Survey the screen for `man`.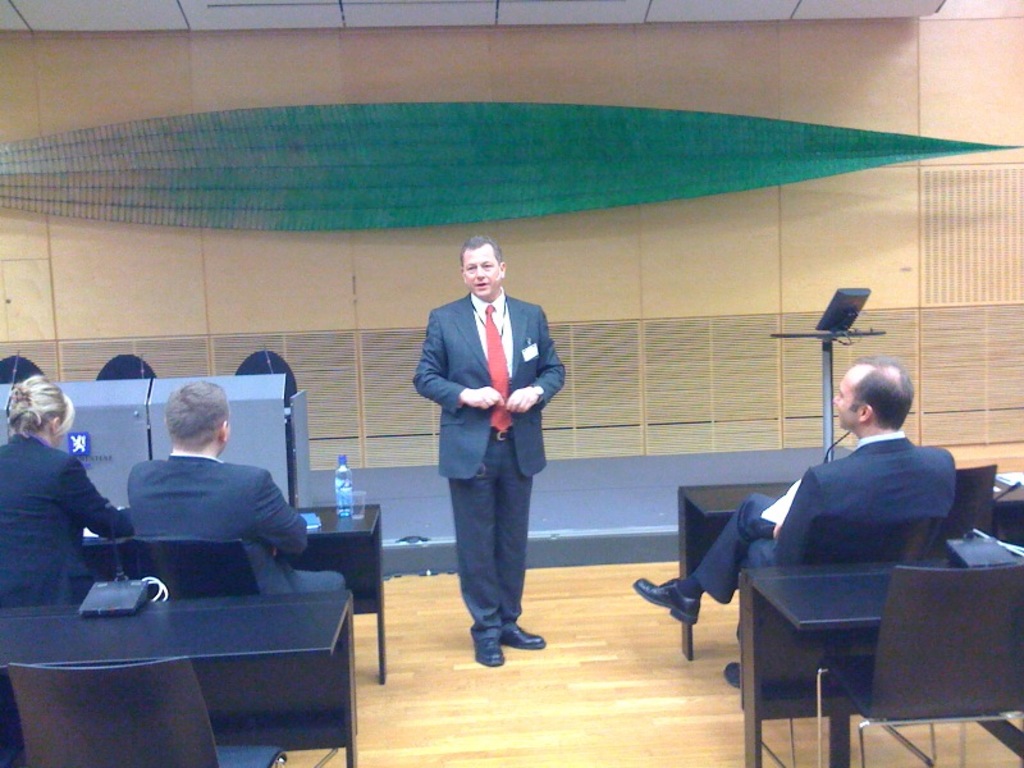
Survey found: [left=123, top=379, right=344, bottom=589].
